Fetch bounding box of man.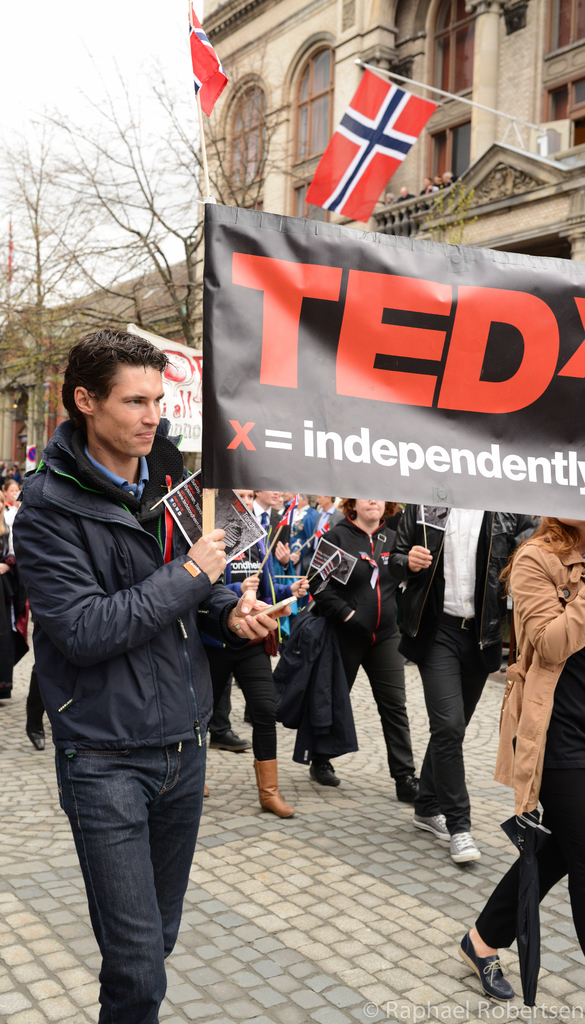
Bbox: box(387, 502, 548, 862).
